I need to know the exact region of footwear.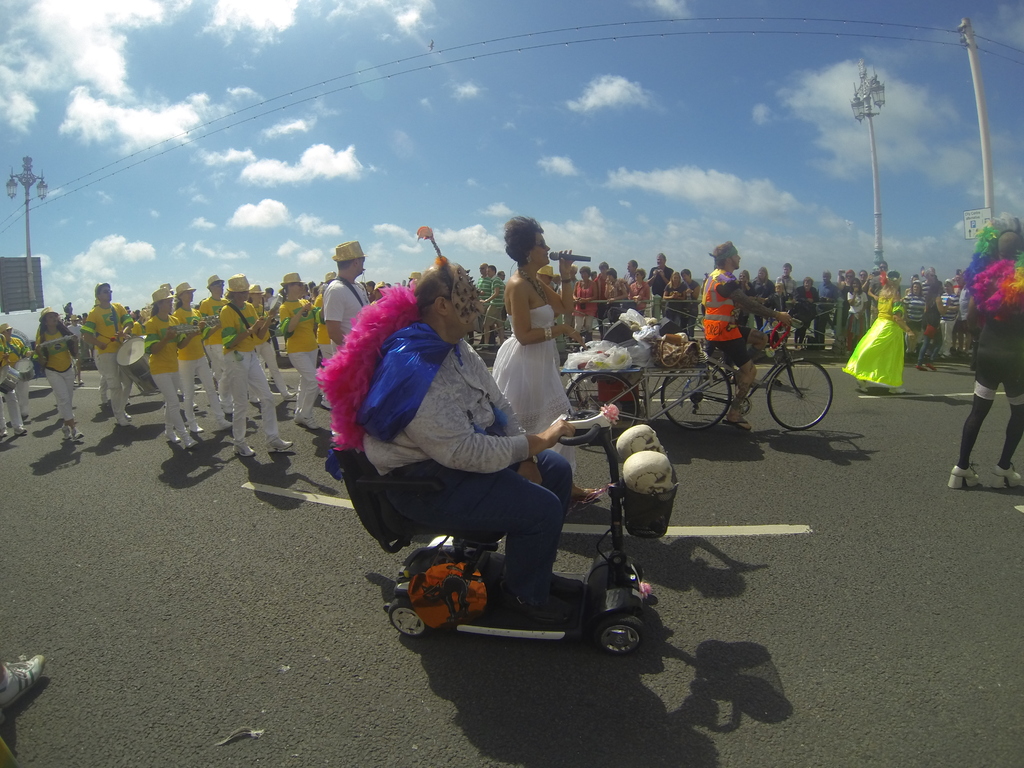
Region: {"x1": 268, "y1": 372, "x2": 274, "y2": 380}.
